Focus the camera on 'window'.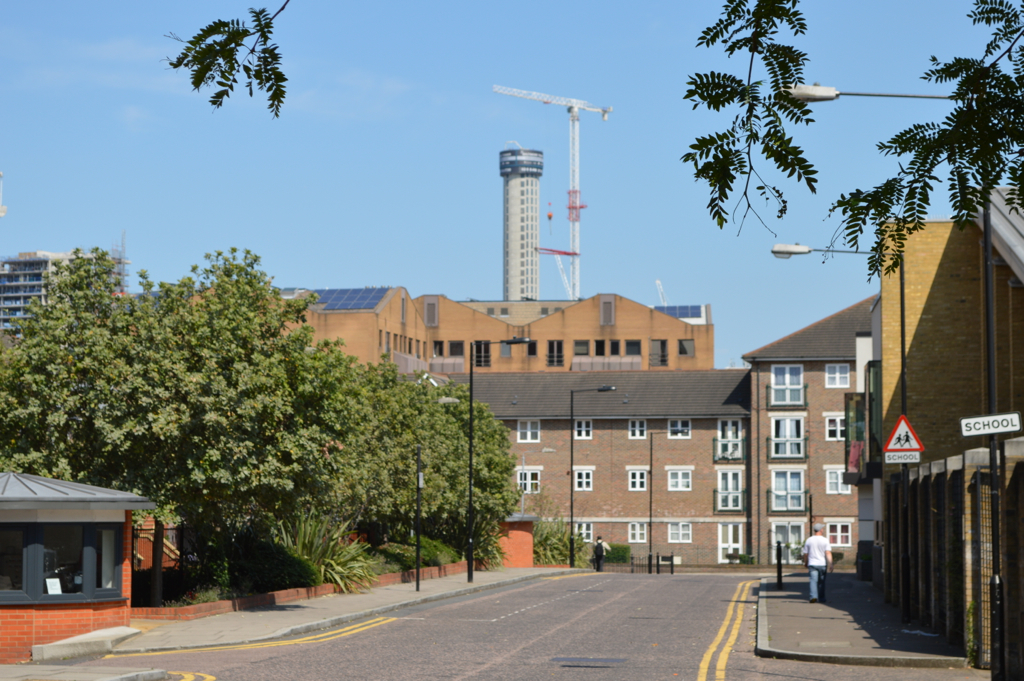
Focus region: (670, 523, 690, 540).
